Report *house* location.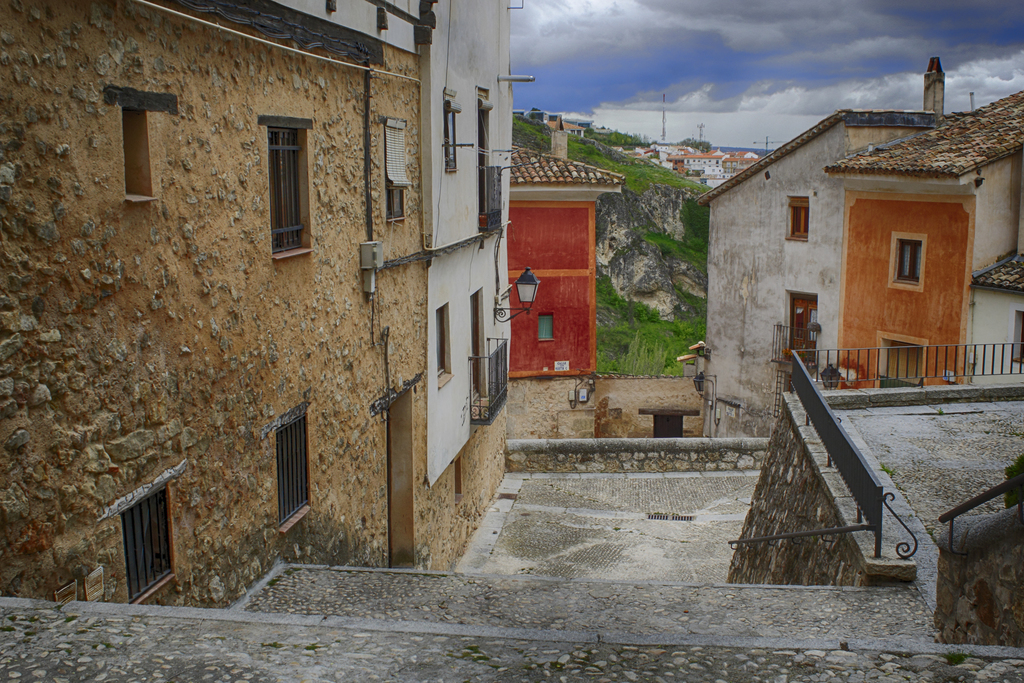
Report: <box>507,130,627,371</box>.
